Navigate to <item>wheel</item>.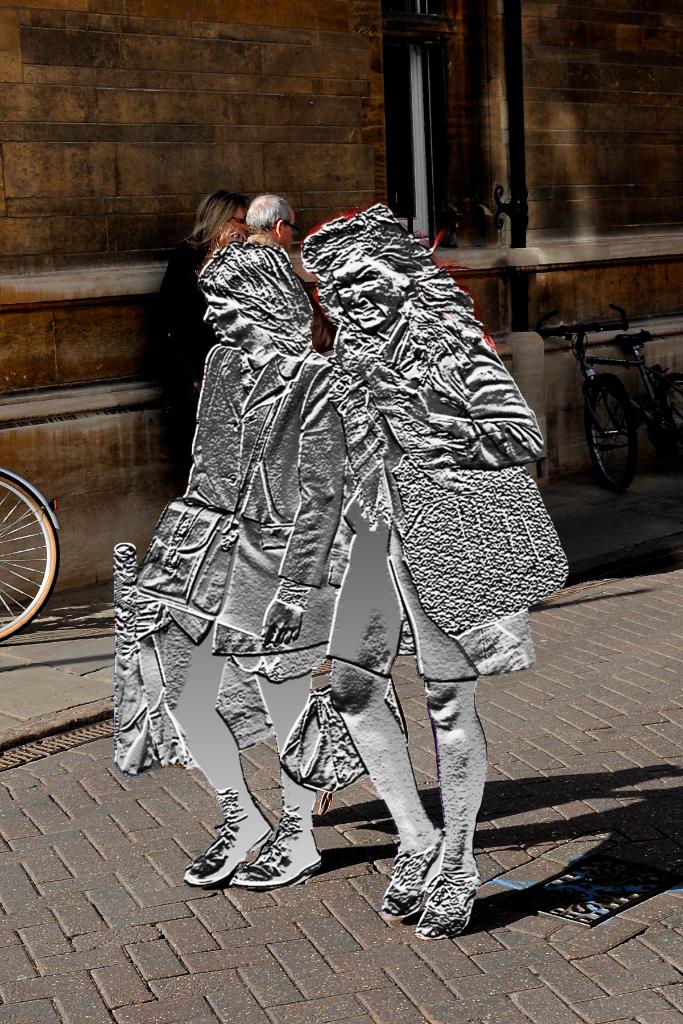
Navigation target: x1=661, y1=383, x2=682, y2=453.
